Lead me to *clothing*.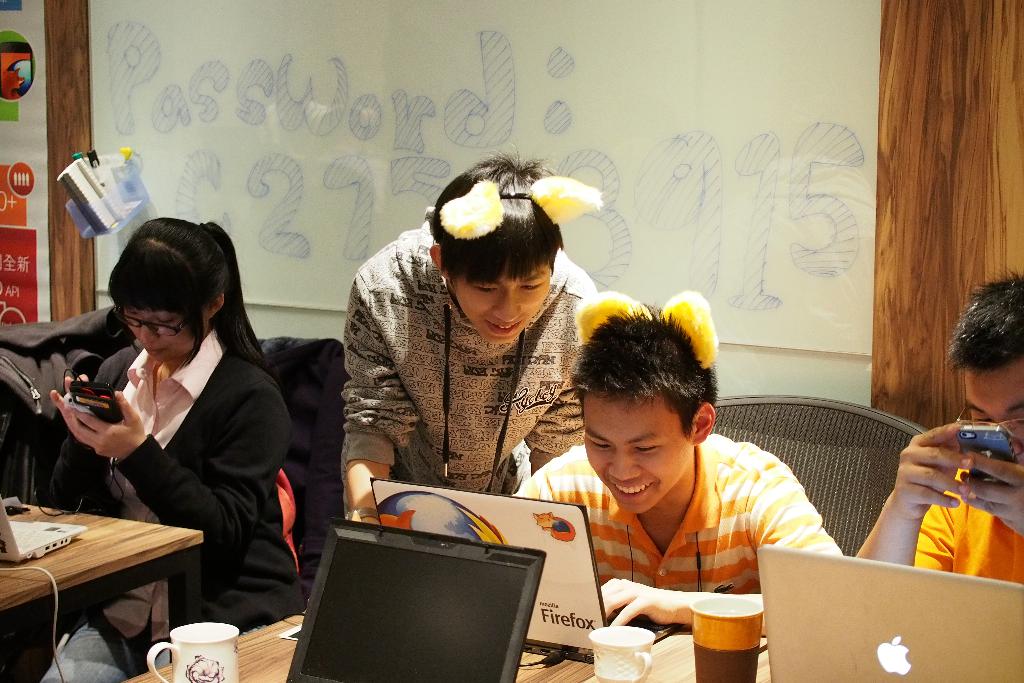
Lead to bbox=[913, 452, 1023, 587].
